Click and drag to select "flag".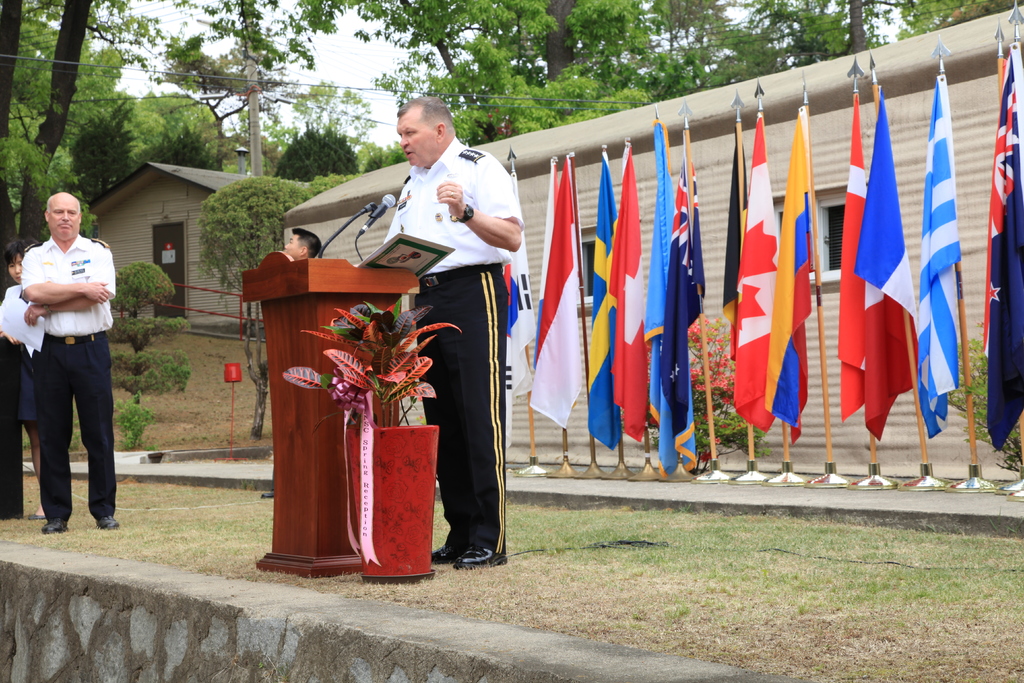
Selection: box(713, 121, 772, 331).
